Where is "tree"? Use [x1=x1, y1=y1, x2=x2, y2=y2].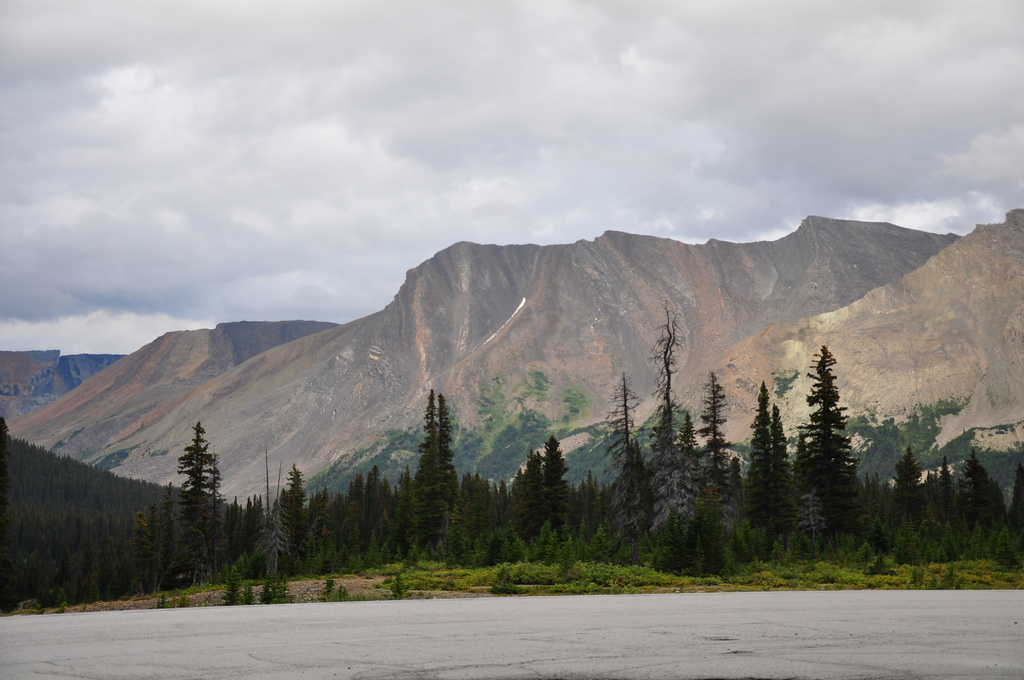
[x1=769, y1=415, x2=793, y2=528].
